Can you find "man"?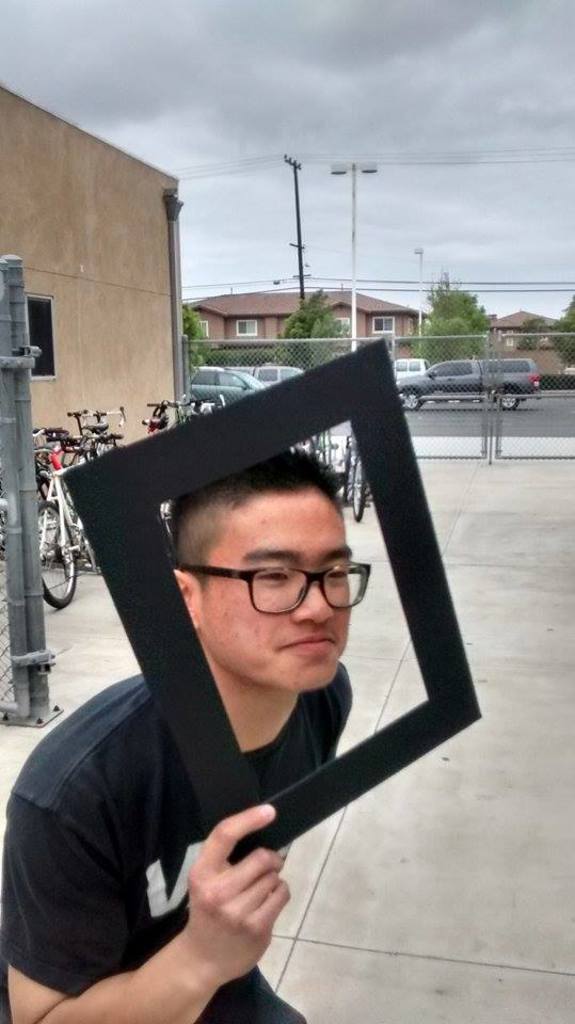
Yes, bounding box: detection(0, 439, 373, 1023).
